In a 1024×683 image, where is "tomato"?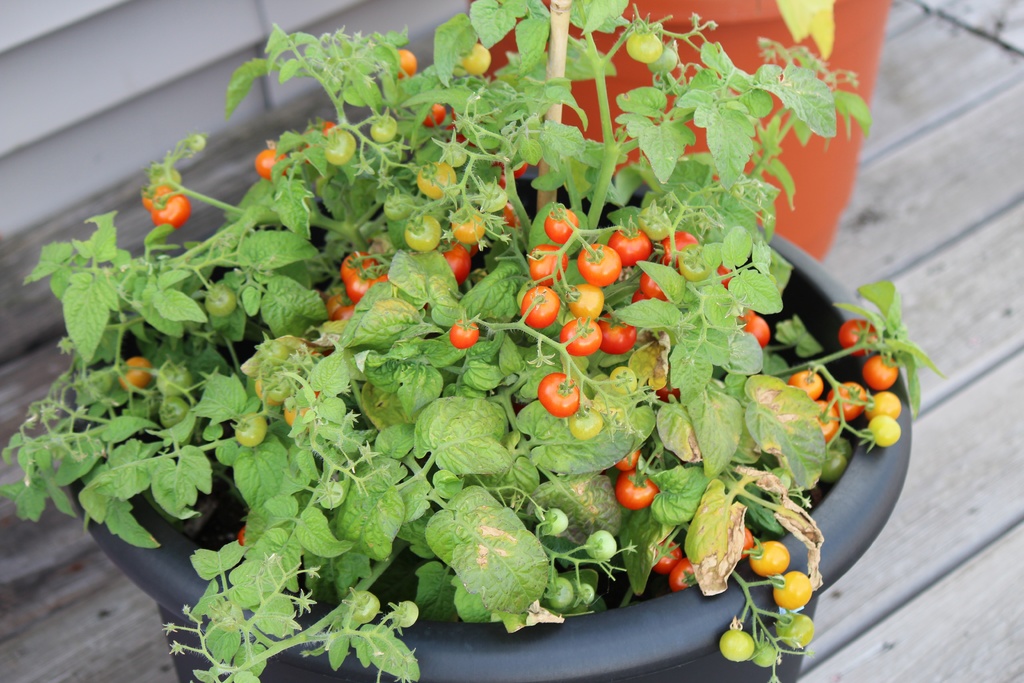
[left=248, top=374, right=284, bottom=404].
